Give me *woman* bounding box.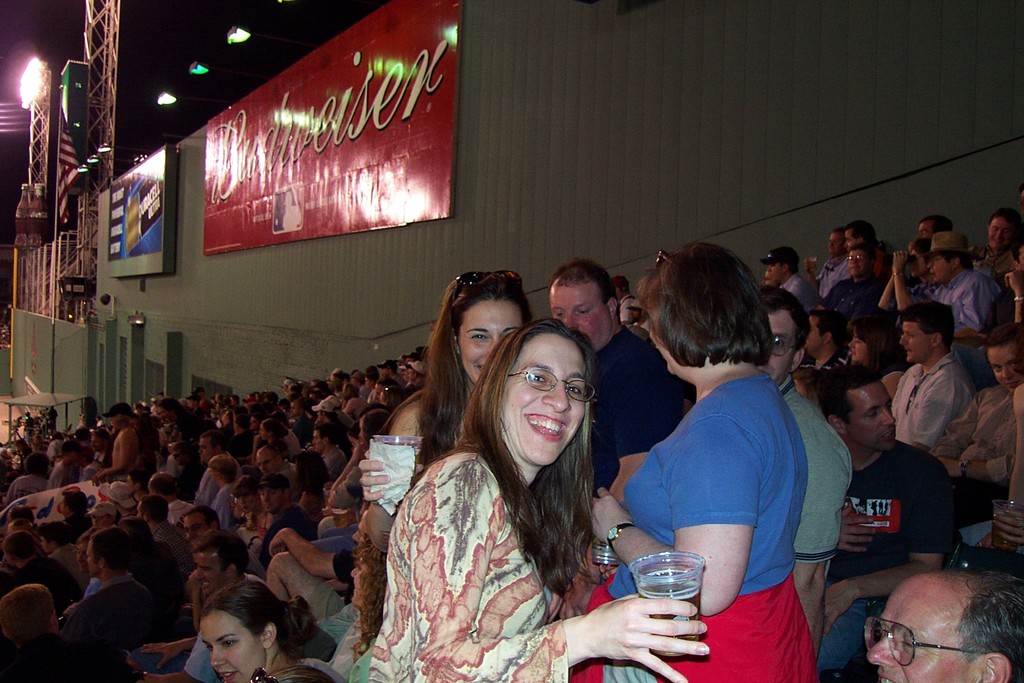
pyautogui.locateOnScreen(844, 311, 913, 404).
